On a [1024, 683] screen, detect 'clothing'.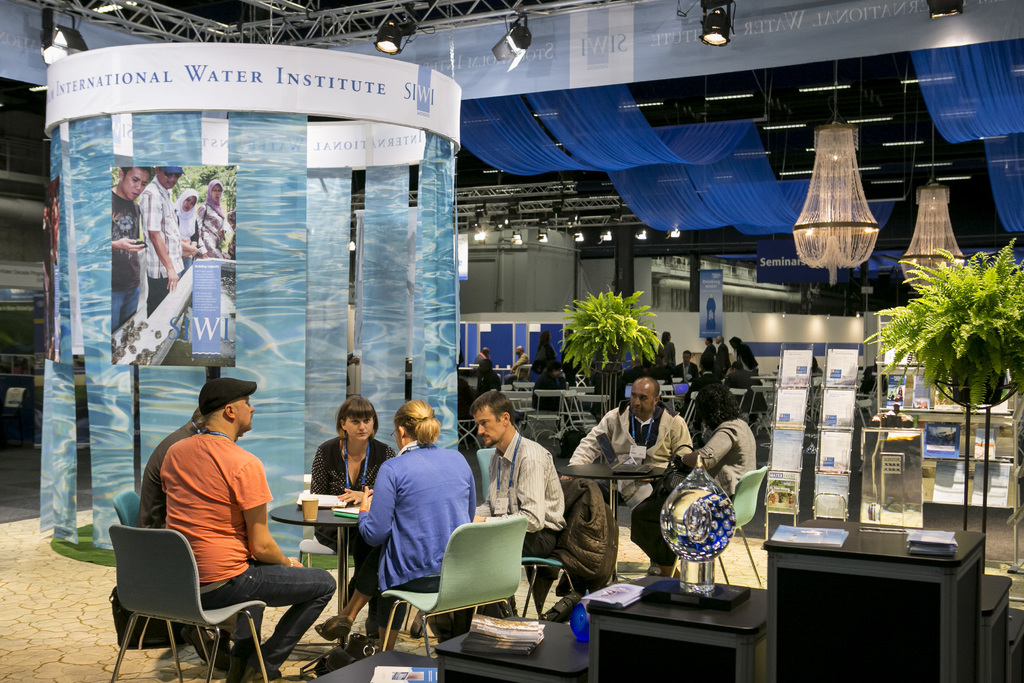
629/382/657/418.
